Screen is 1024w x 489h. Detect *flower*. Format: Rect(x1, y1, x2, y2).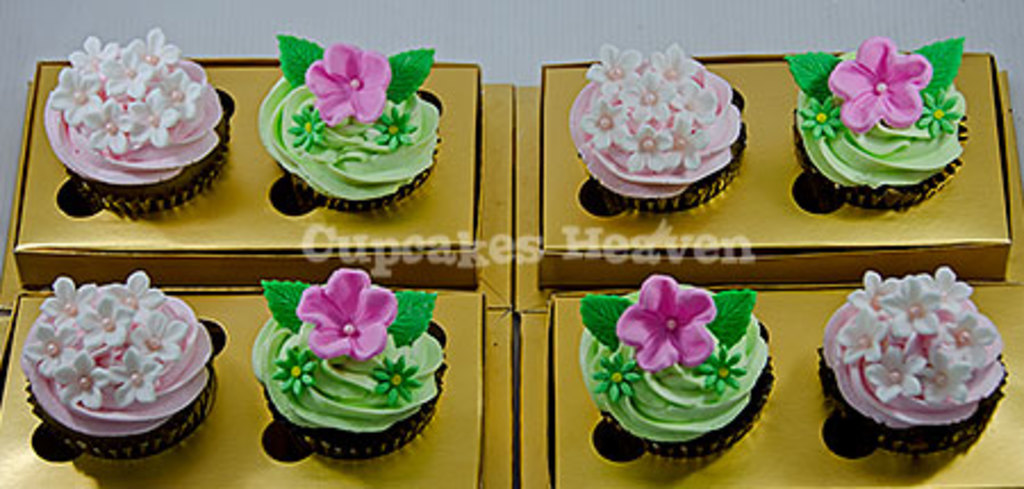
Rect(296, 271, 389, 362).
